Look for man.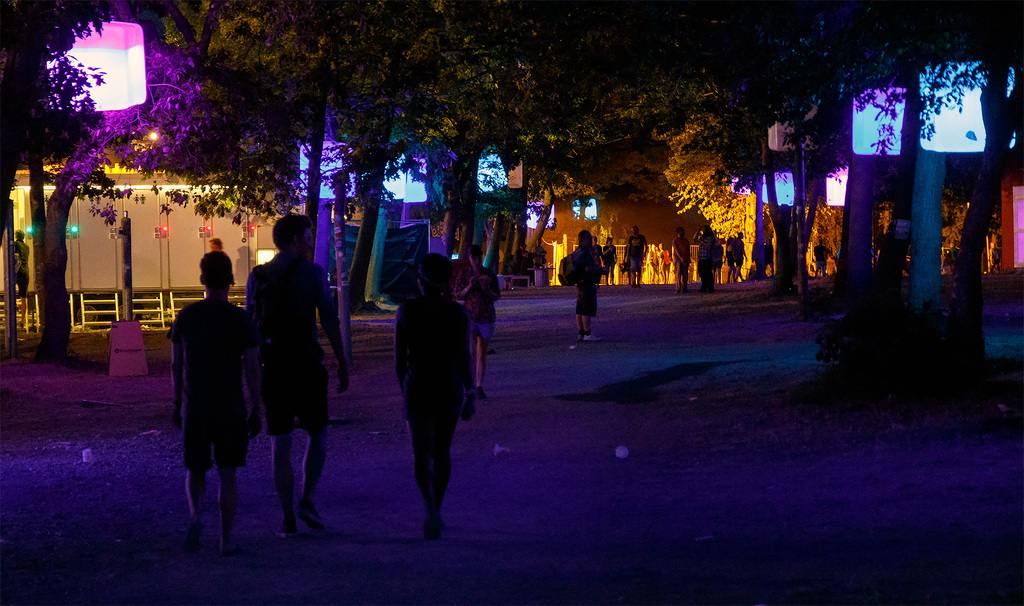
Found: Rect(671, 224, 691, 294).
